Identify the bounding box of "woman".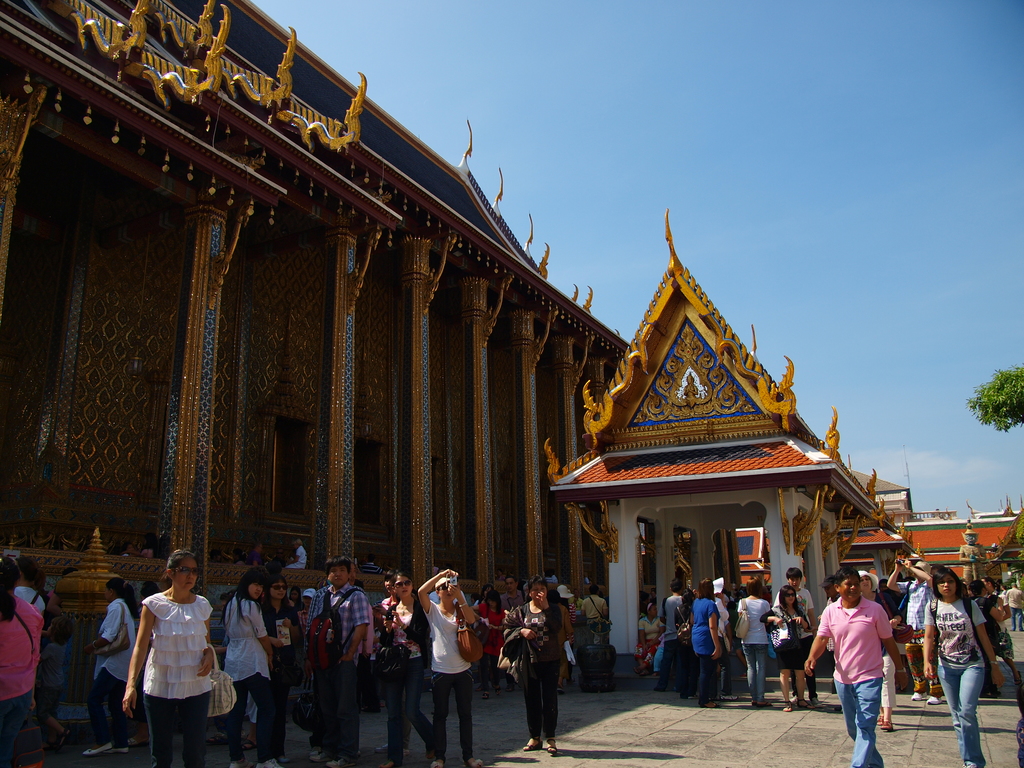
select_region(557, 586, 573, 690).
